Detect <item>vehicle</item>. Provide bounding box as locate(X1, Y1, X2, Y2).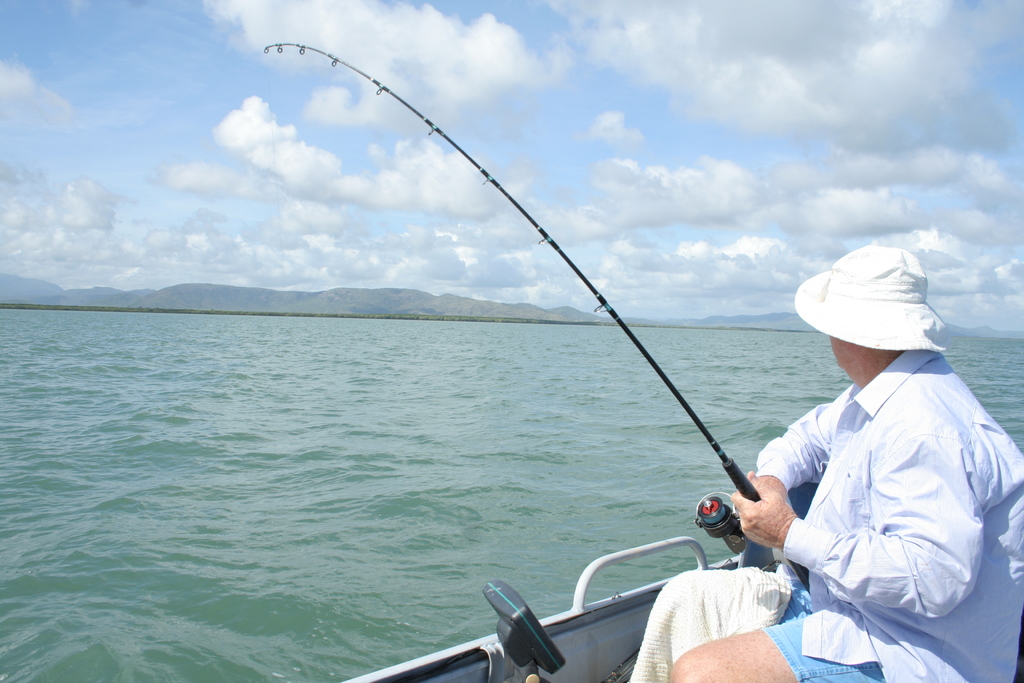
locate(334, 534, 742, 682).
